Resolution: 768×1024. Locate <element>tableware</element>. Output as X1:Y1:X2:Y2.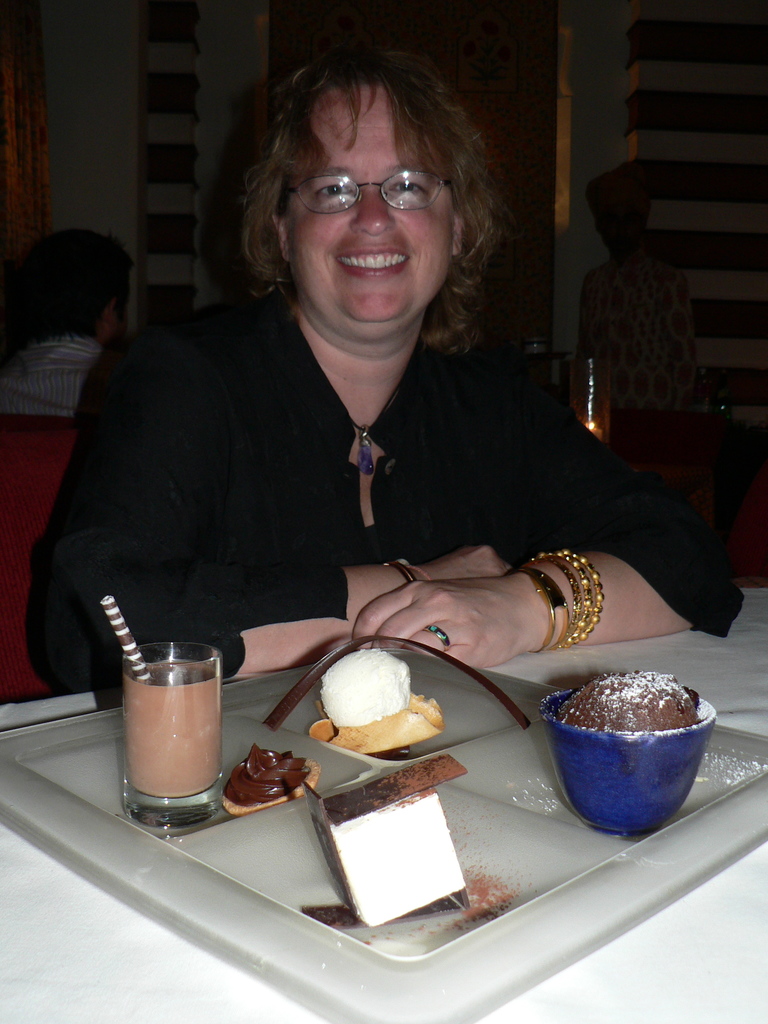
525:337:550:392.
